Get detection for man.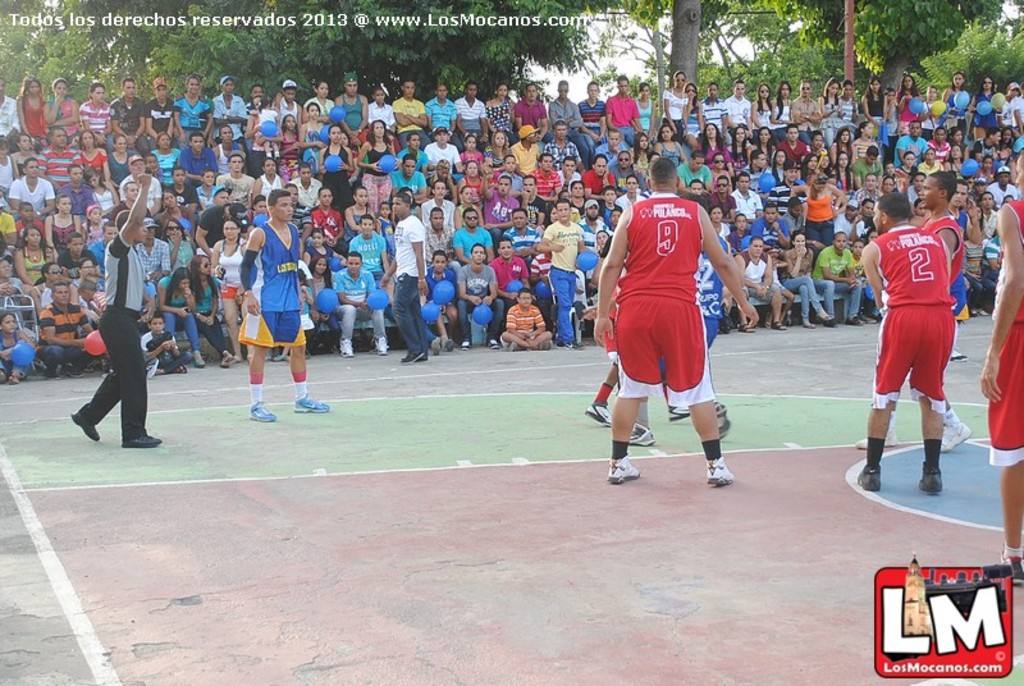
Detection: left=287, top=164, right=324, bottom=198.
